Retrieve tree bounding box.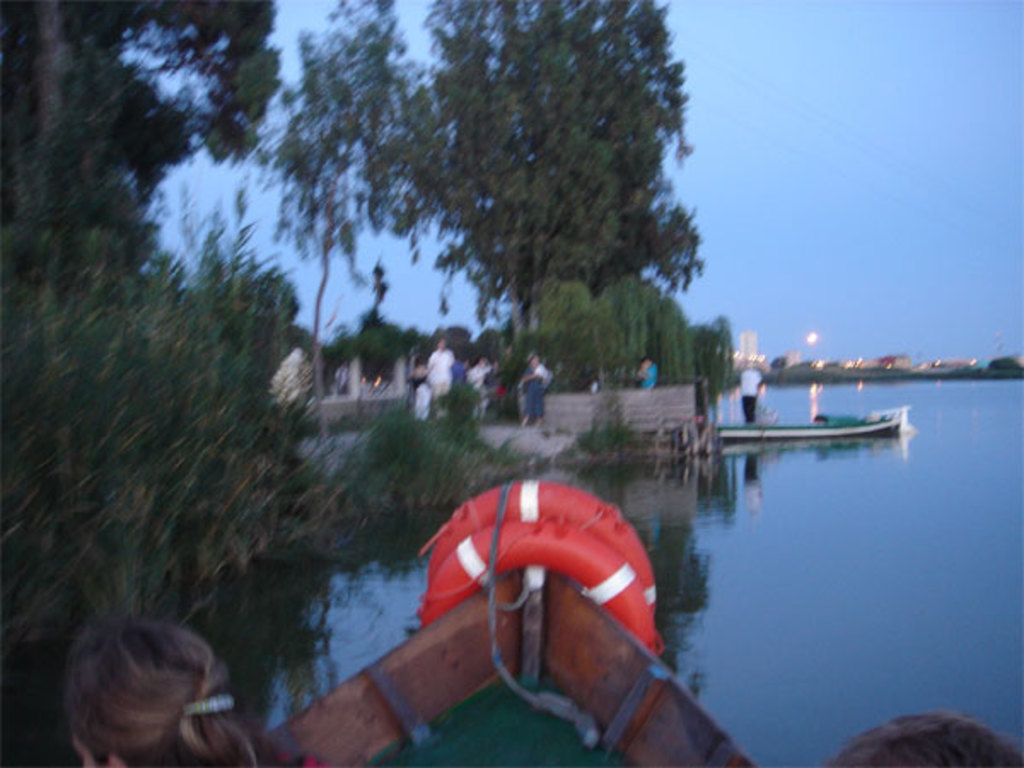
Bounding box: (x1=490, y1=326, x2=599, y2=437).
